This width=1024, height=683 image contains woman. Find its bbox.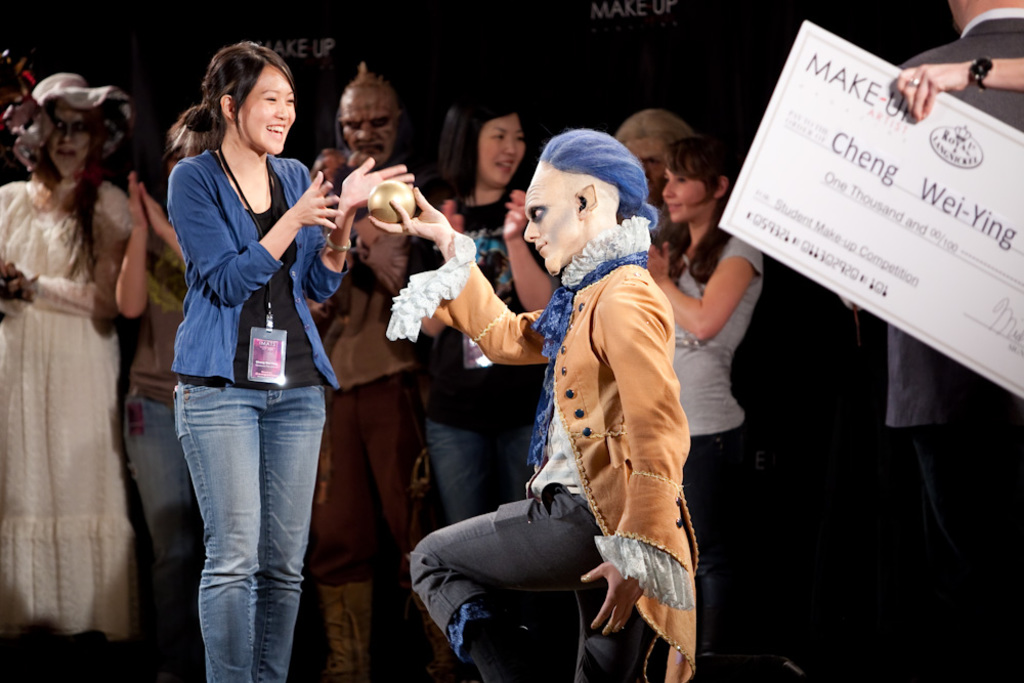
locate(140, 37, 347, 658).
